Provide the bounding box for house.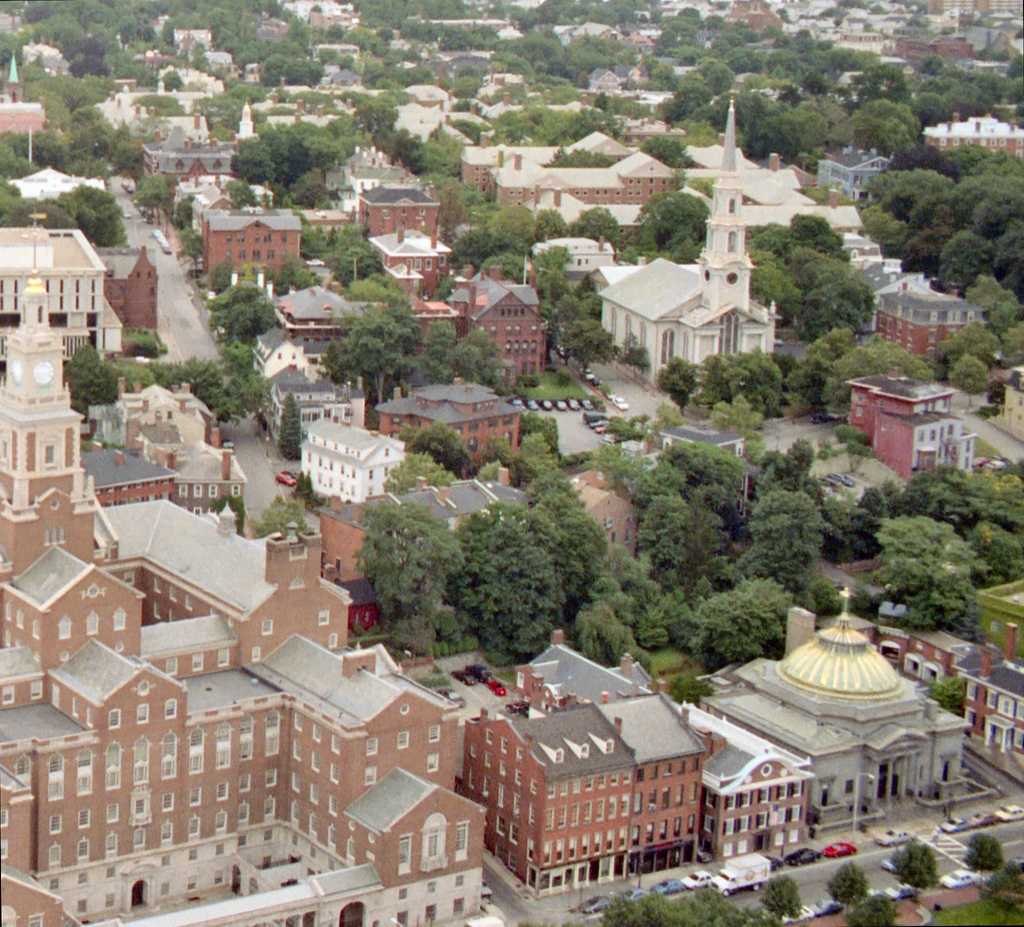
bbox=[456, 136, 643, 205].
